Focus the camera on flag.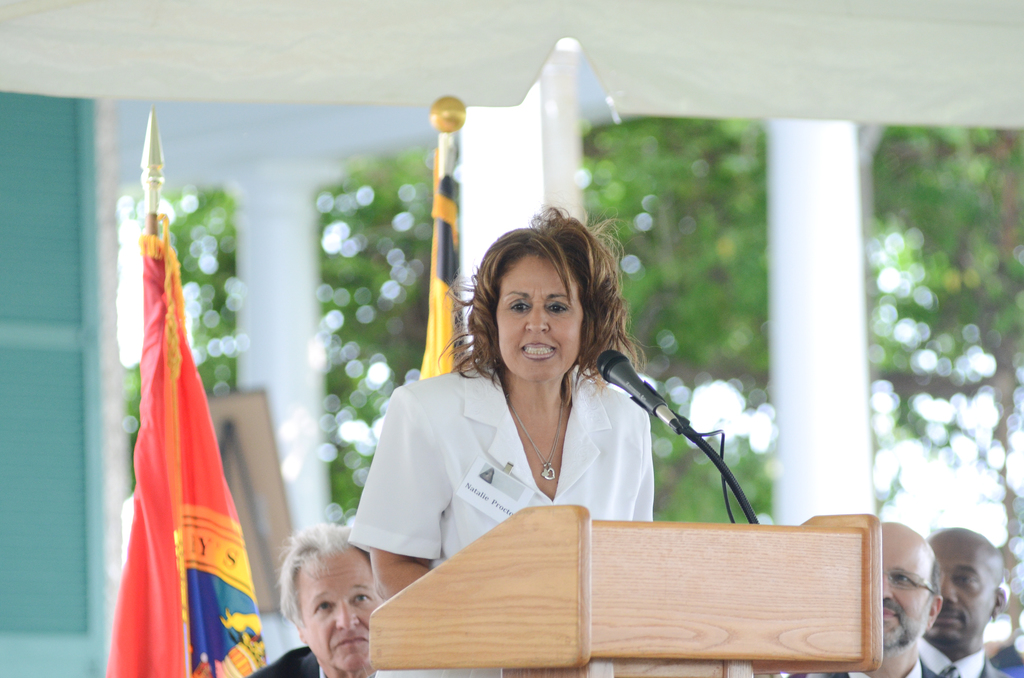
Focus region: {"left": 417, "top": 138, "right": 467, "bottom": 378}.
